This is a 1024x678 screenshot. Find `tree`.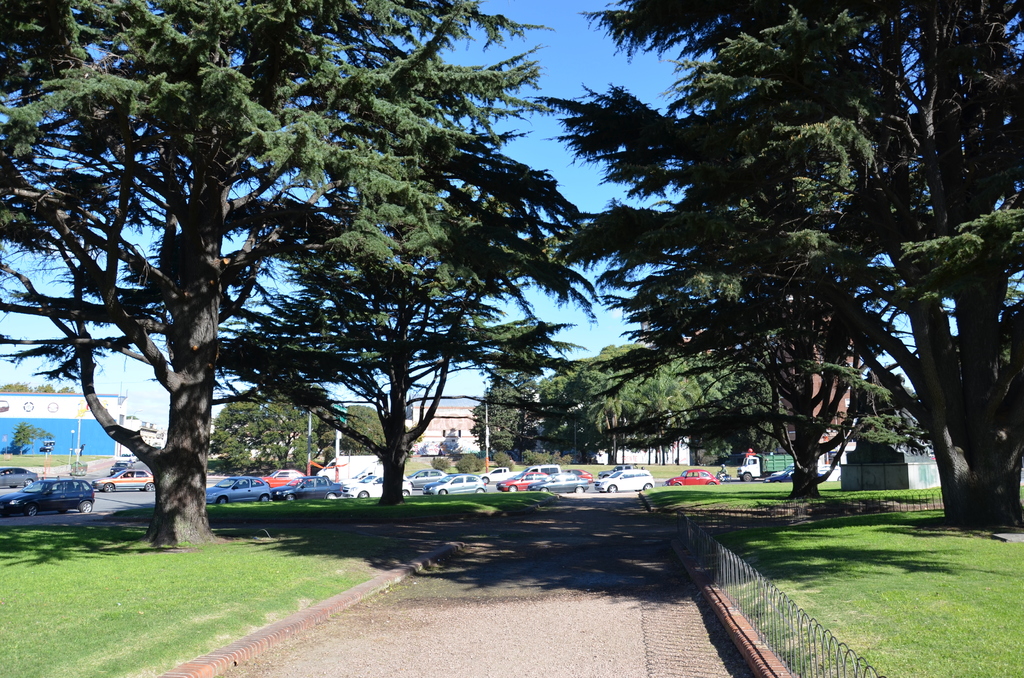
Bounding box: x1=543 y1=0 x2=924 y2=487.
